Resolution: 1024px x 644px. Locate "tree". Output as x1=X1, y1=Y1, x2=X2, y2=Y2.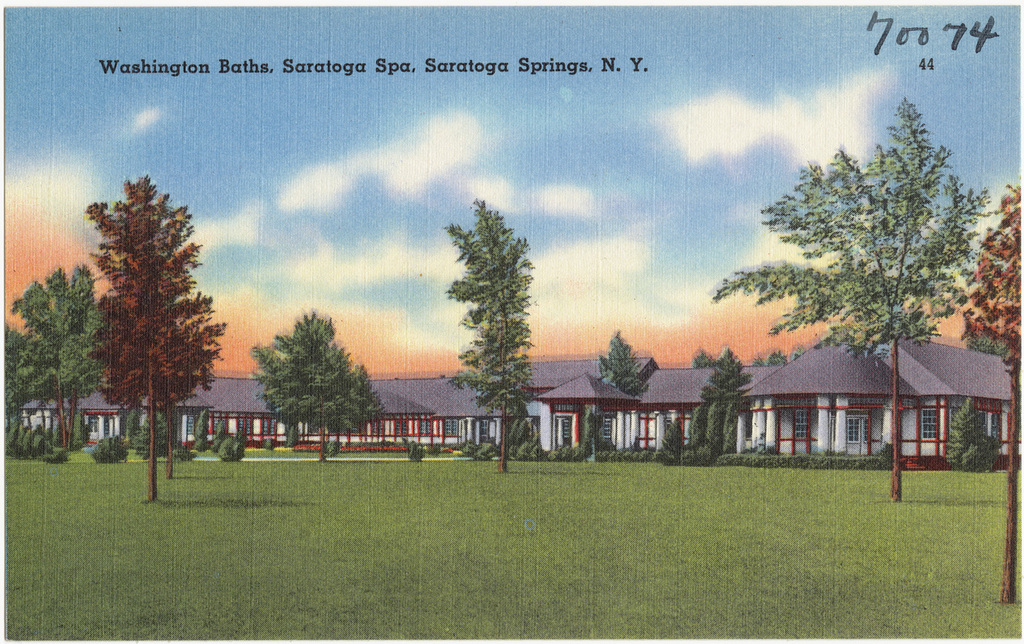
x1=446, y1=197, x2=541, y2=472.
